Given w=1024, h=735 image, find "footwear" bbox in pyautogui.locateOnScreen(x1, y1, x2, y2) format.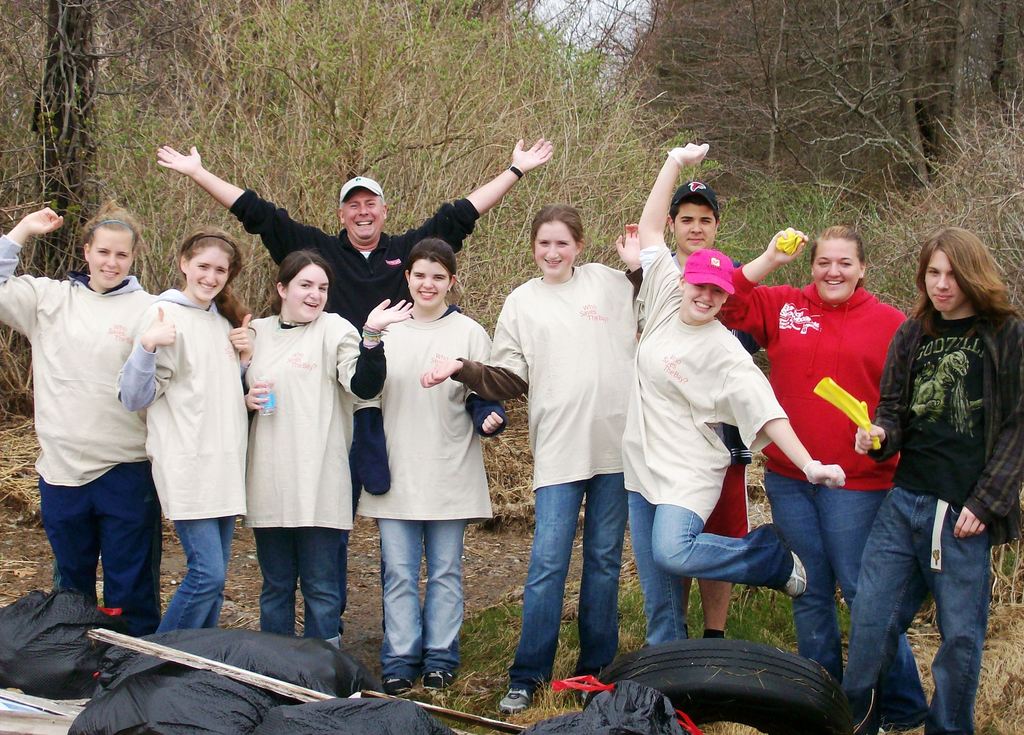
pyautogui.locateOnScreen(422, 670, 456, 697).
